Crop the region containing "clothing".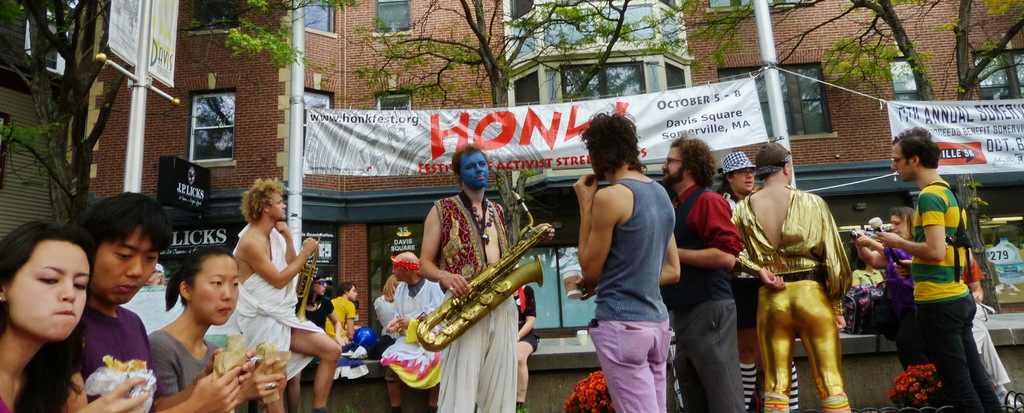
Crop region: left=134, top=316, right=237, bottom=405.
